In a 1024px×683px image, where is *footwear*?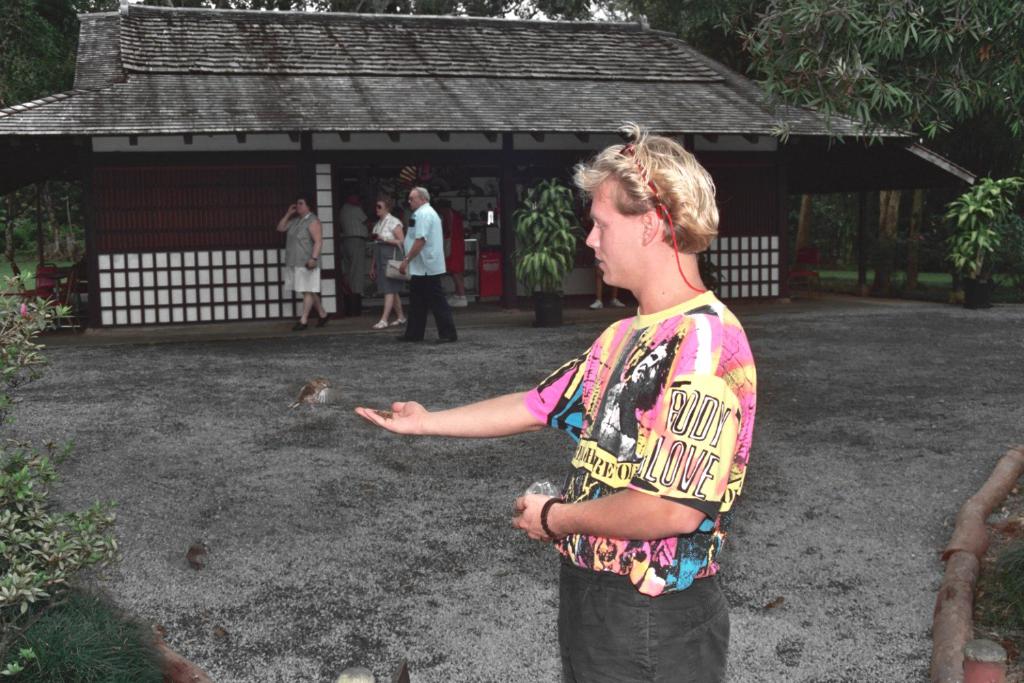
[609, 297, 625, 306].
